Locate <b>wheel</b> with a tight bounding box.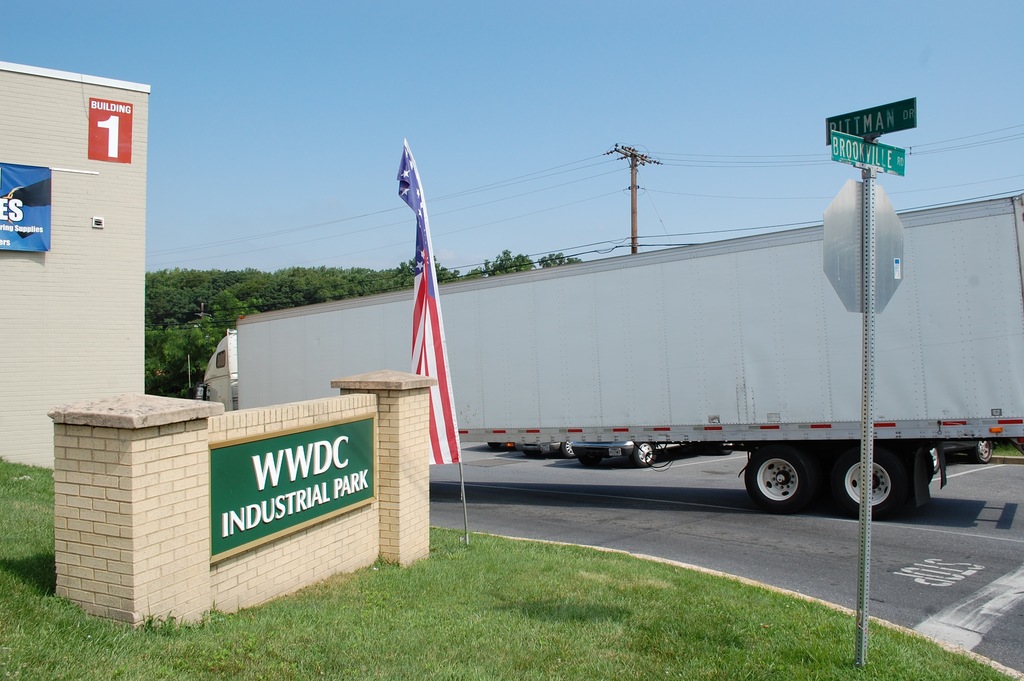
968/440/992/463.
